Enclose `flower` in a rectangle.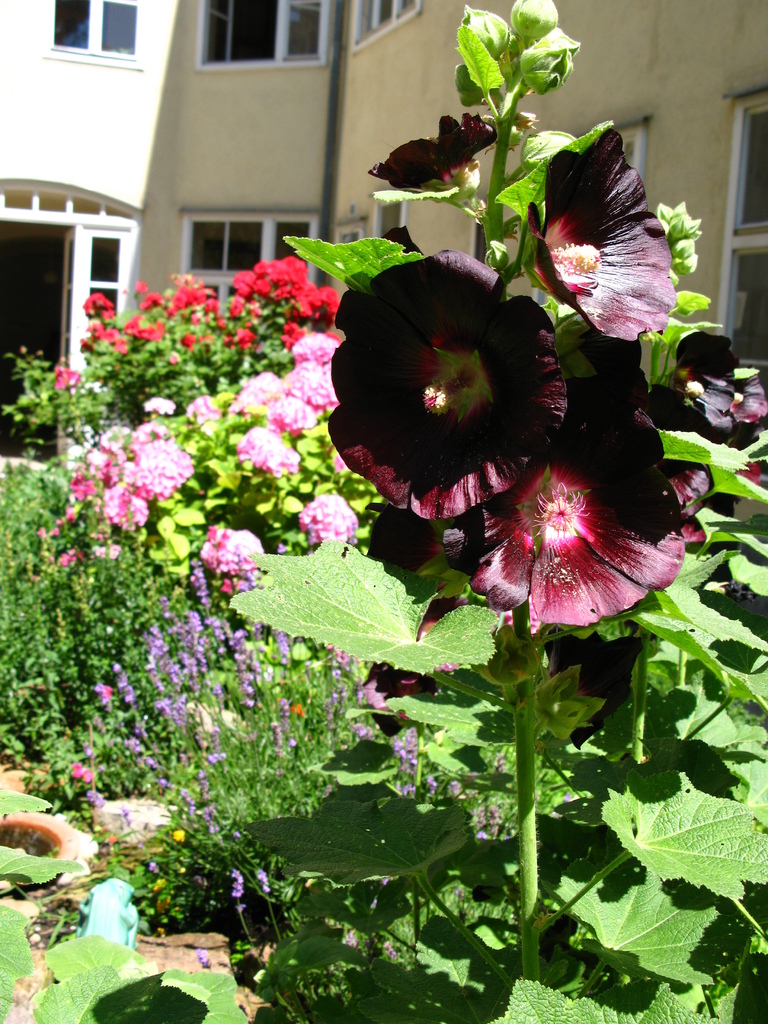
(371, 102, 515, 227).
